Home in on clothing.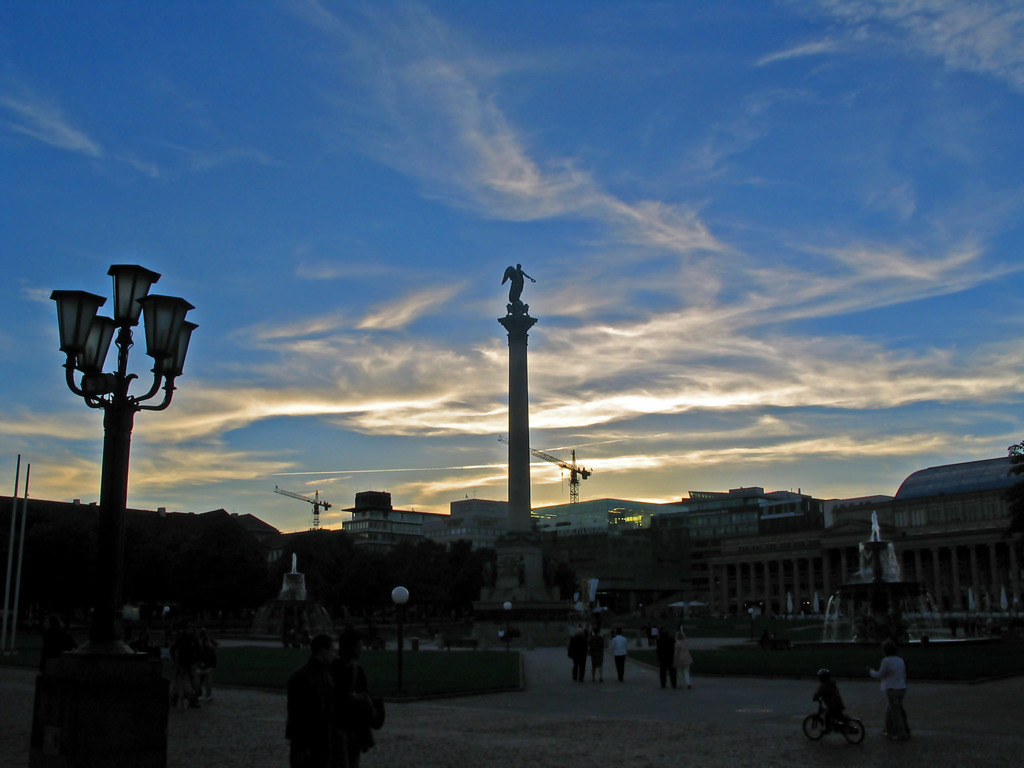
Homed in at crop(611, 632, 632, 680).
